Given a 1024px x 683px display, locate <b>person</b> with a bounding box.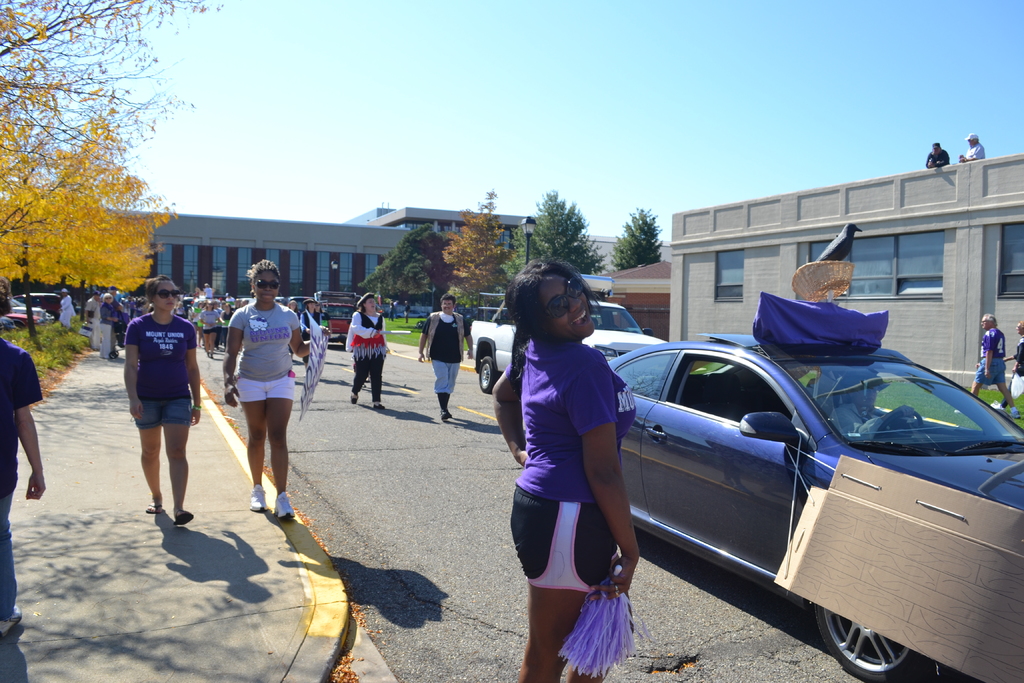
Located: detection(420, 293, 476, 420).
